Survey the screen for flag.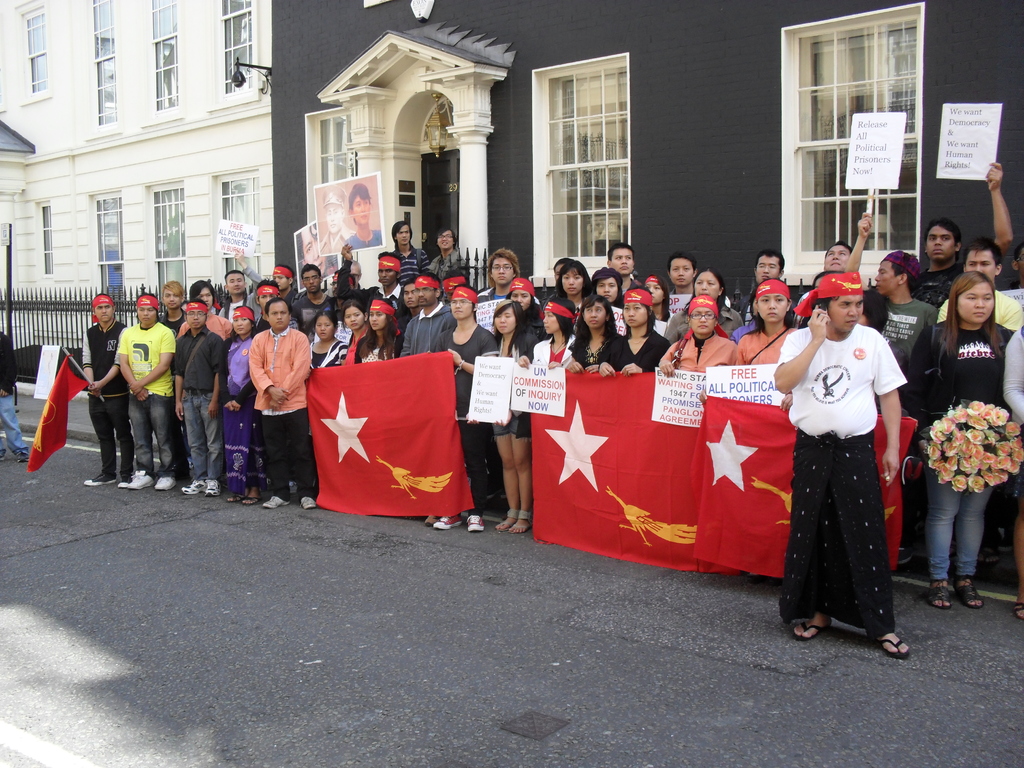
Survey found: box(303, 352, 470, 522).
